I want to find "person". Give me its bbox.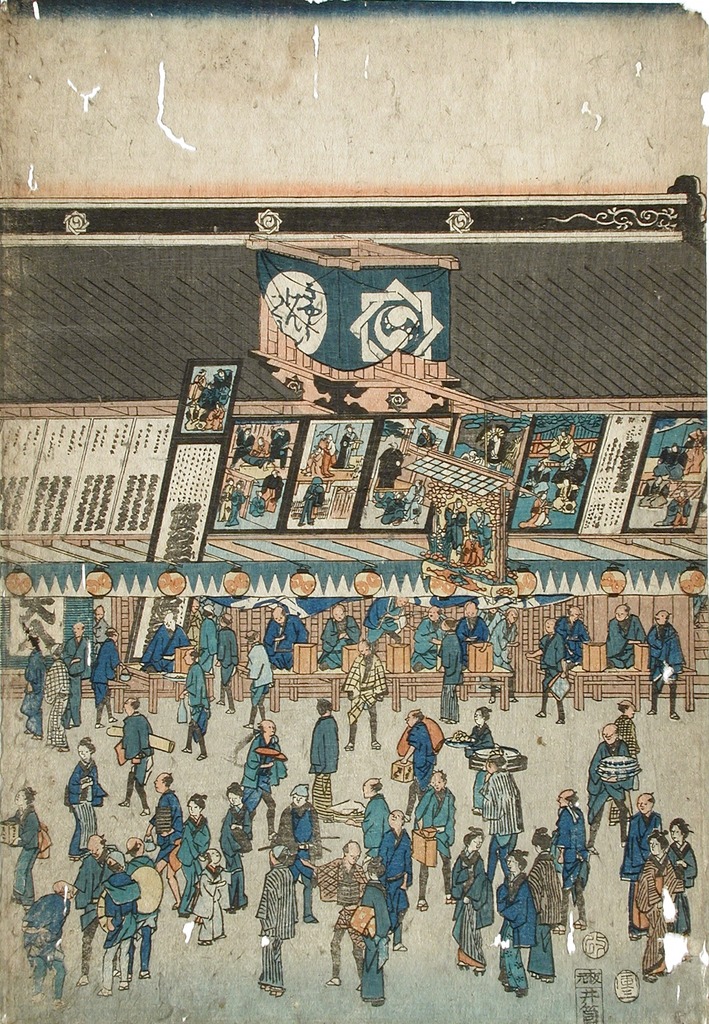
[3,787,45,908].
